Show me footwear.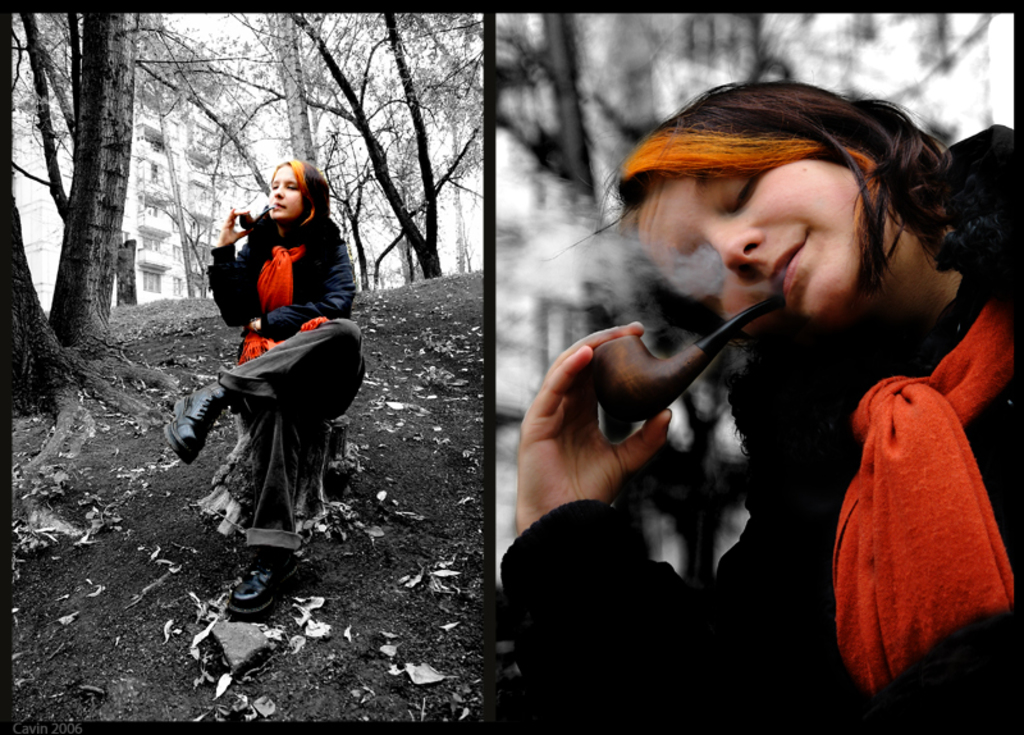
footwear is here: (x1=223, y1=554, x2=306, y2=618).
